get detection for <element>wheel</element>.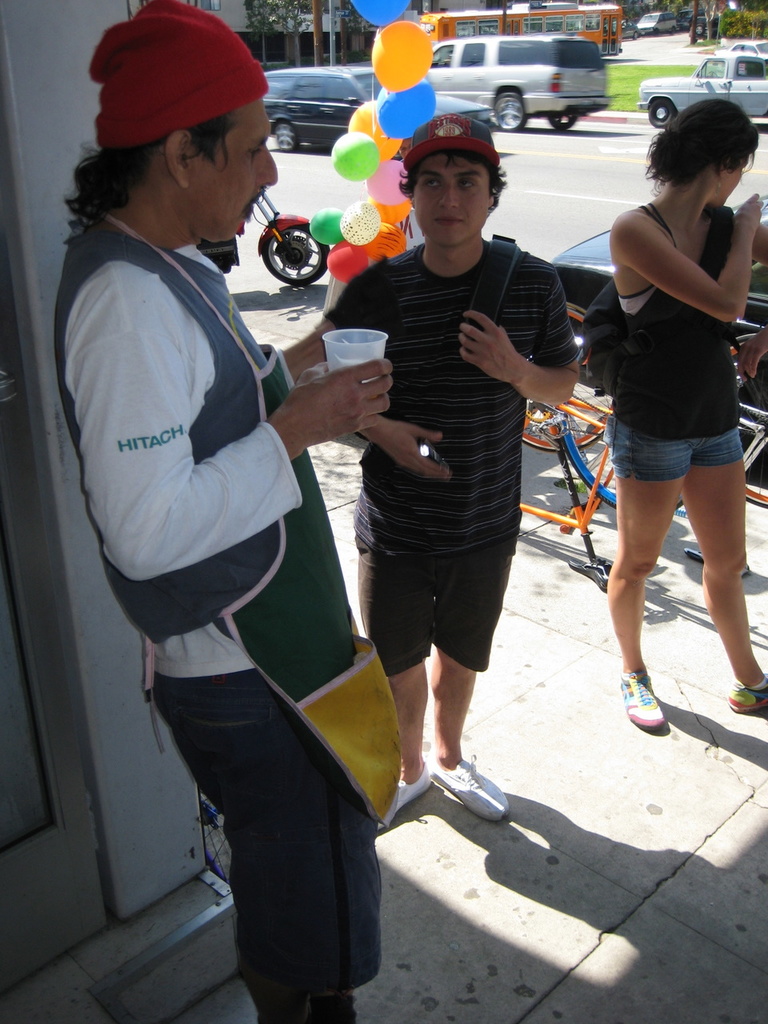
Detection: (x1=276, y1=120, x2=296, y2=150).
